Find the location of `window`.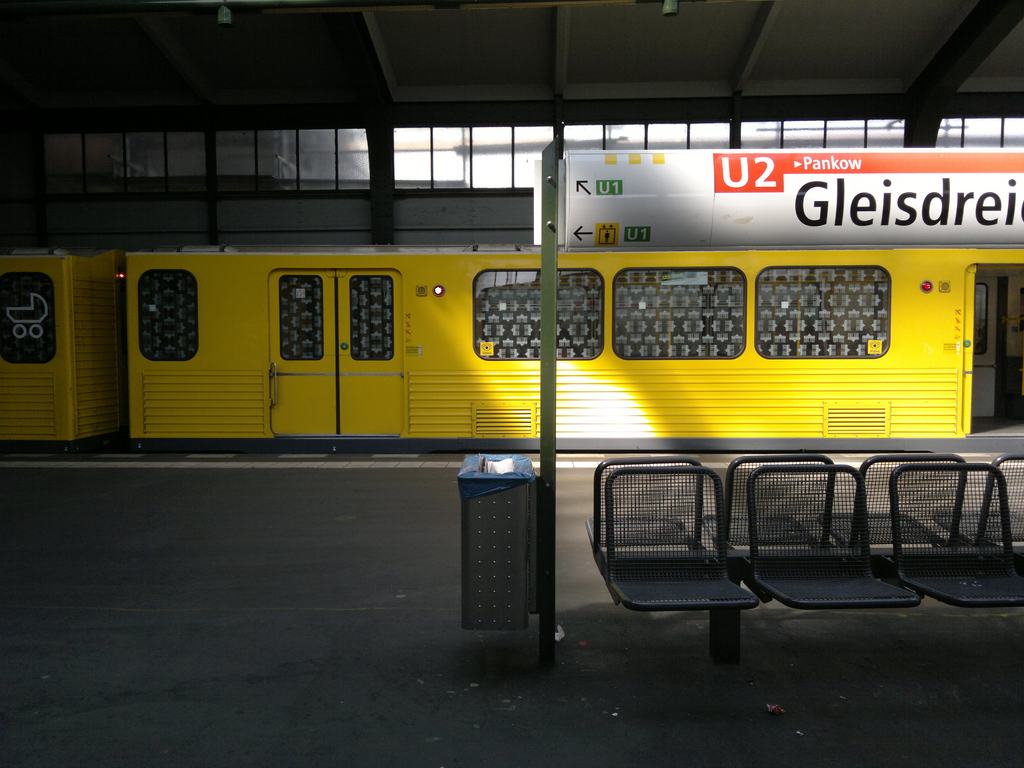
Location: 471, 269, 604, 358.
